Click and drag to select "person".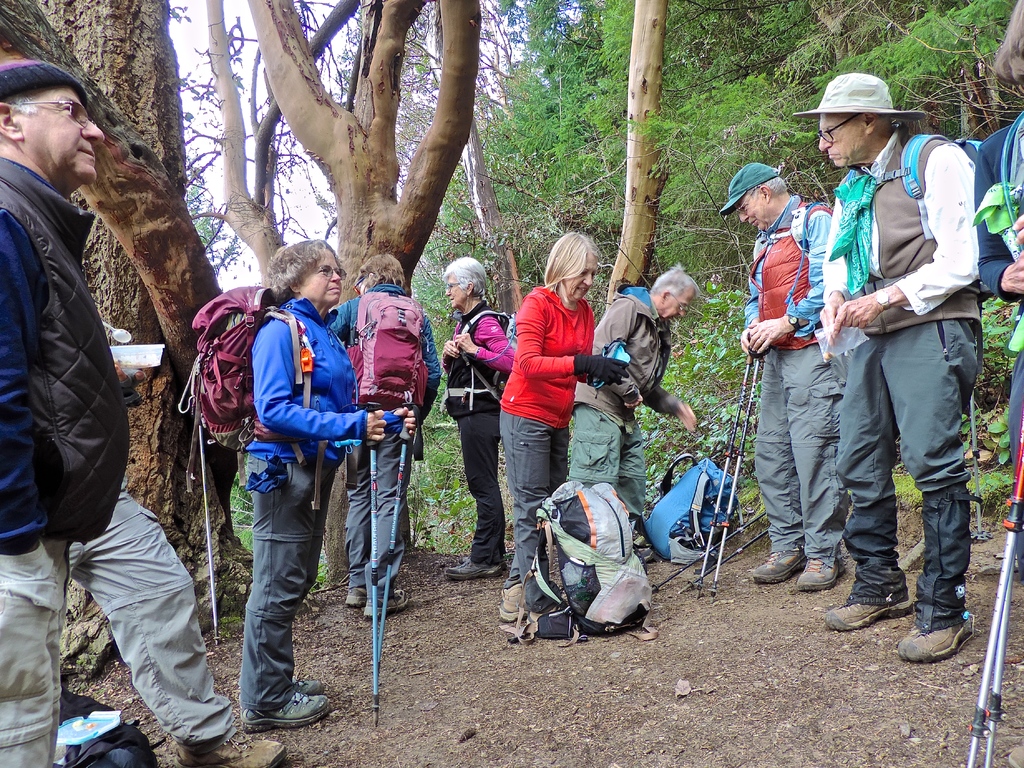
Selection: bbox=(719, 162, 845, 594).
